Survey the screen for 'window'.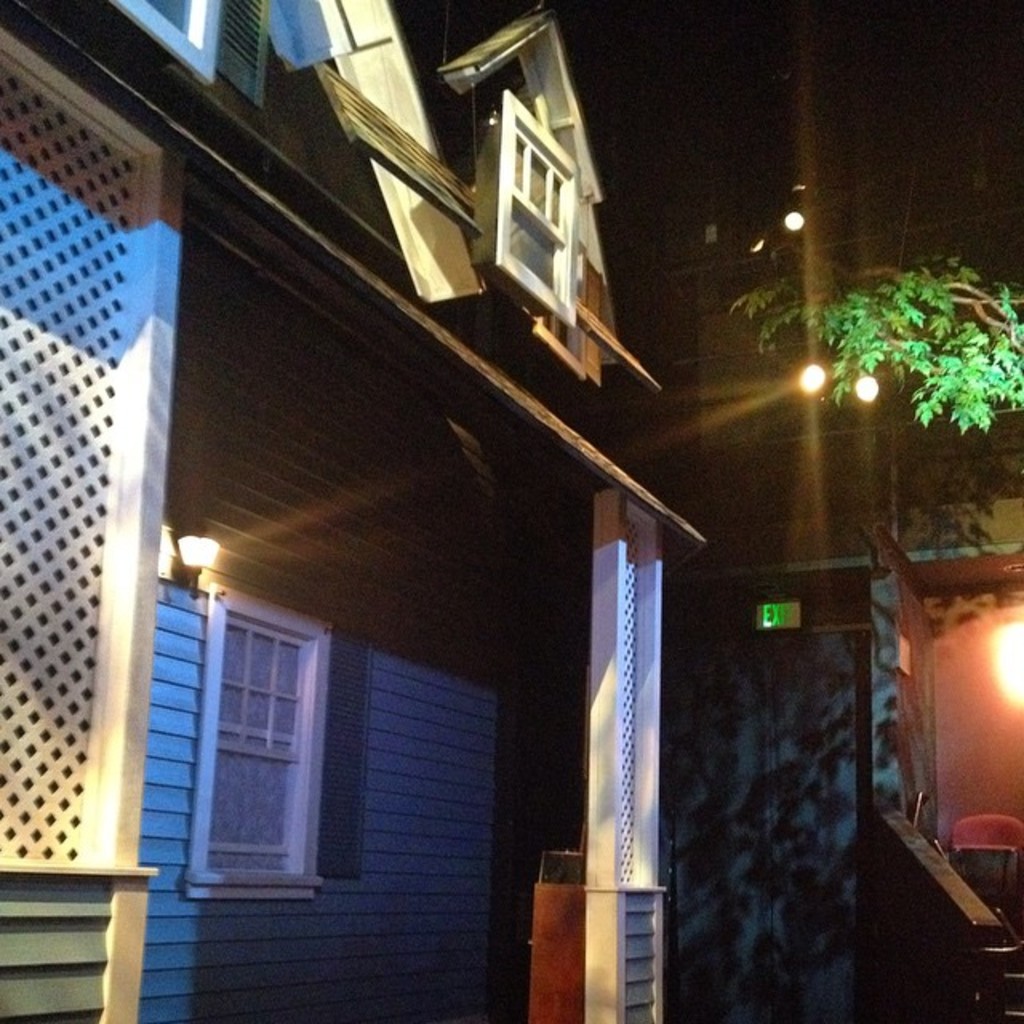
Survey found: {"x1": 182, "y1": 565, "x2": 342, "y2": 907}.
